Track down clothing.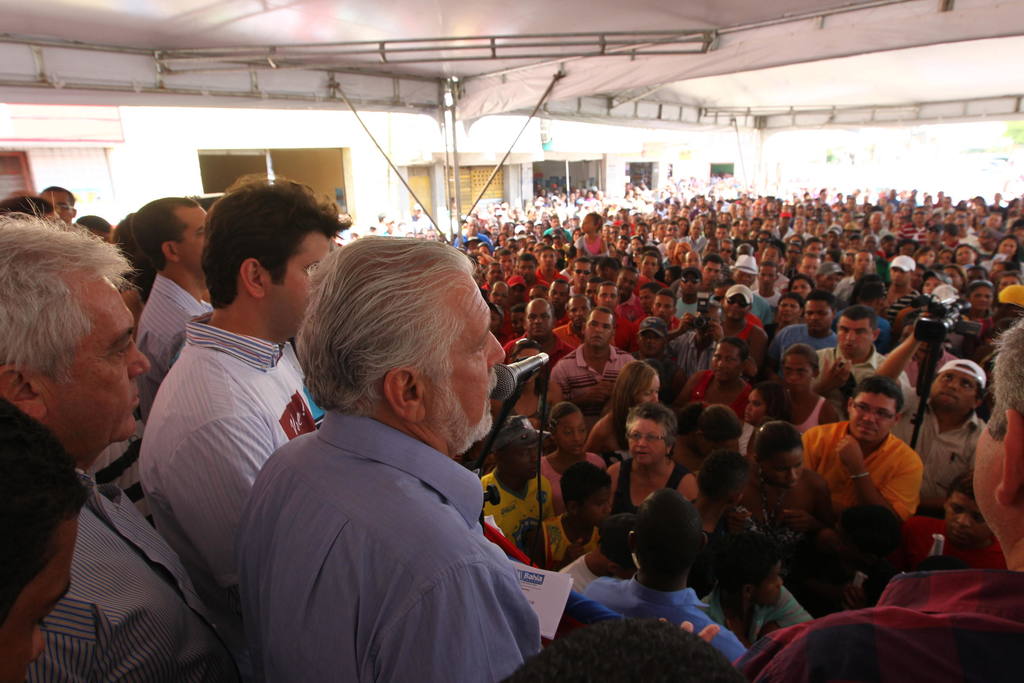
Tracked to {"left": 561, "top": 343, "right": 634, "bottom": 419}.
